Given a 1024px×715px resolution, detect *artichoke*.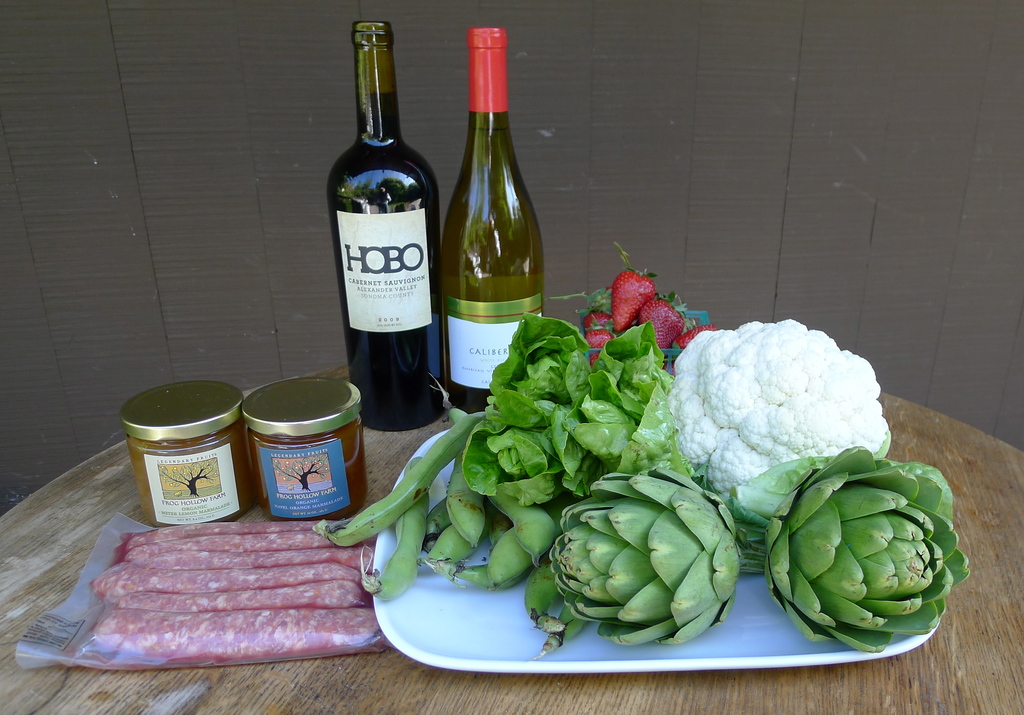
pyautogui.locateOnScreen(765, 441, 970, 653).
